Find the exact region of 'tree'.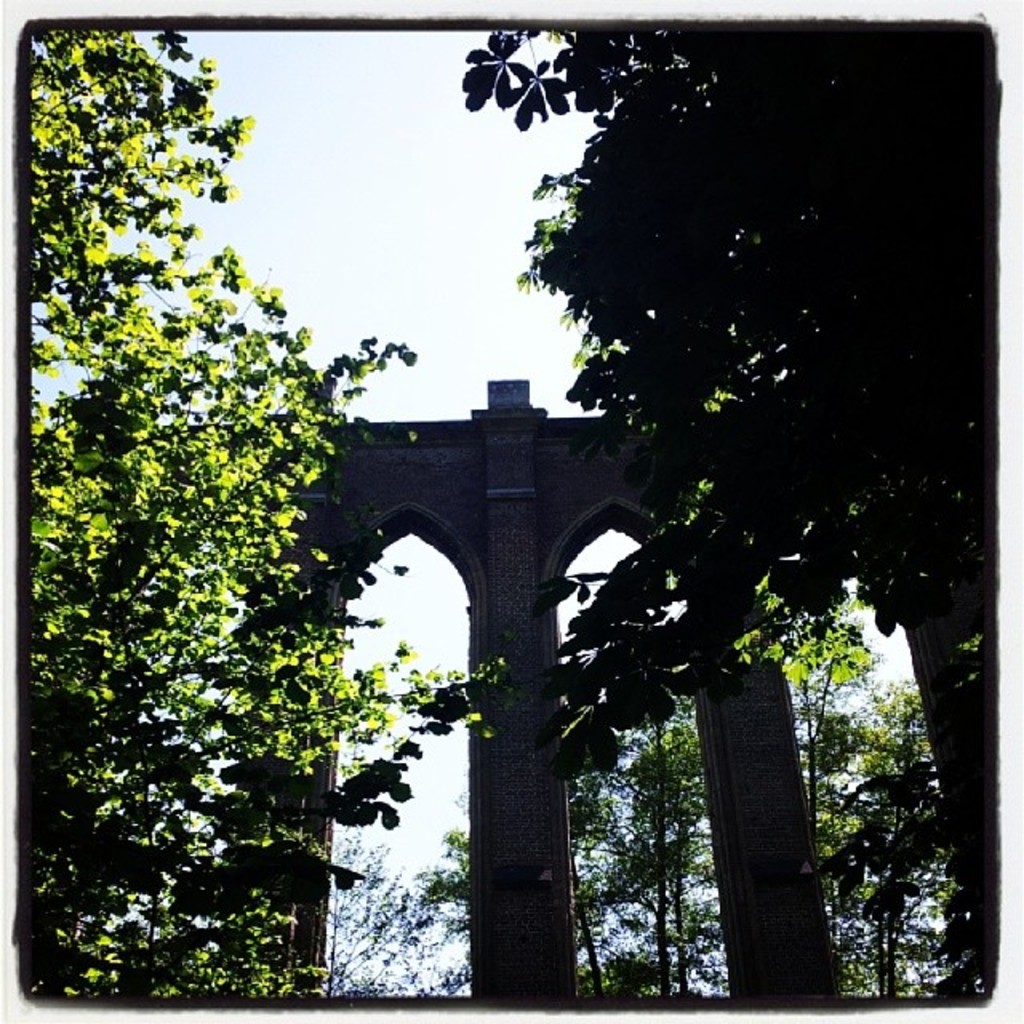
Exact region: (x1=525, y1=19, x2=970, y2=726).
